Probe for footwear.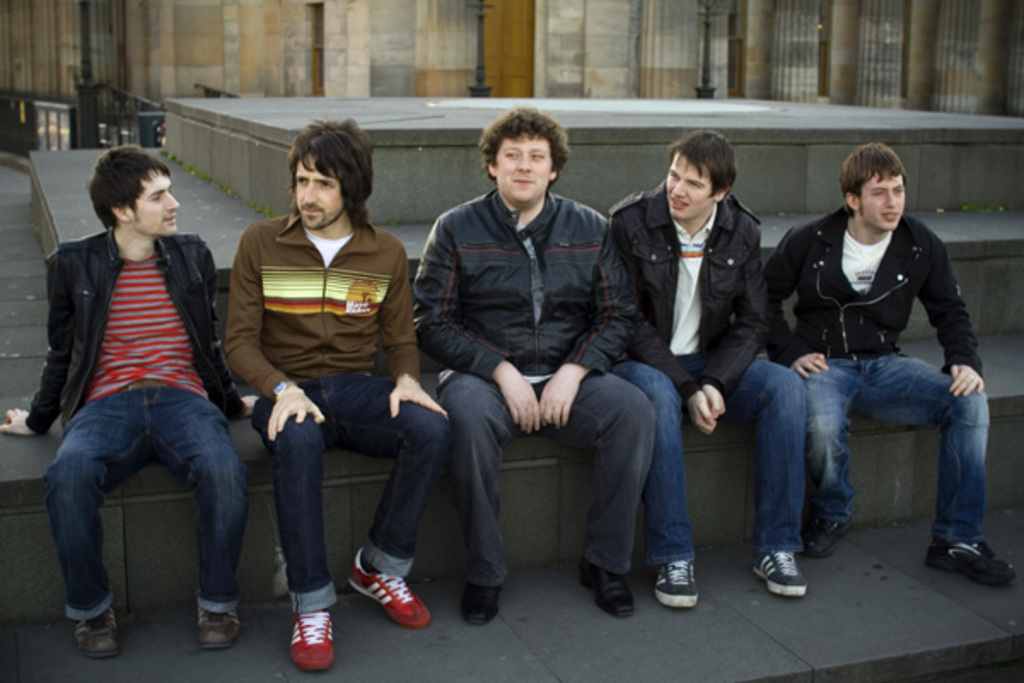
Probe result: {"left": 802, "top": 516, "right": 841, "bottom": 545}.
